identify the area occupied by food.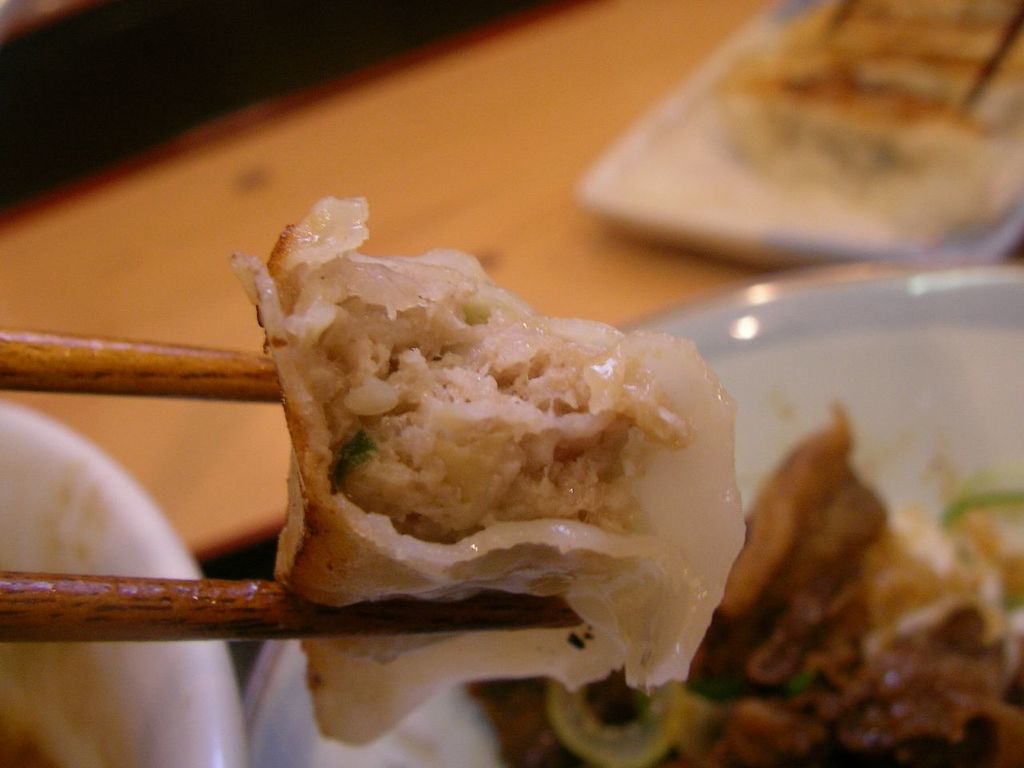
Area: <bbox>711, 0, 1023, 241</bbox>.
